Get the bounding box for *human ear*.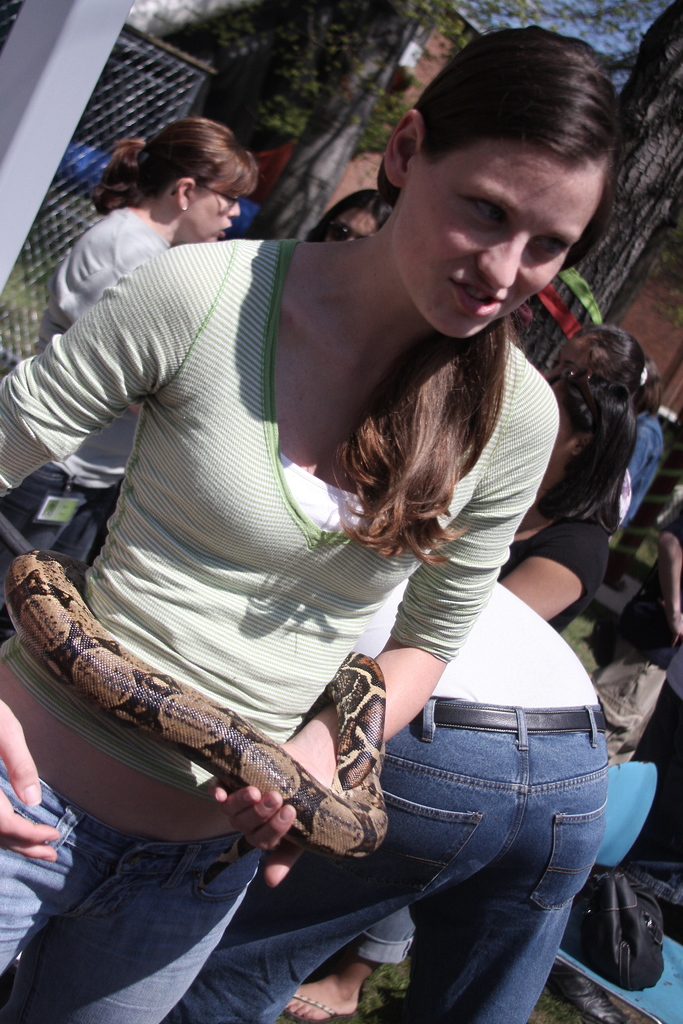
[left=572, top=429, right=598, bottom=454].
